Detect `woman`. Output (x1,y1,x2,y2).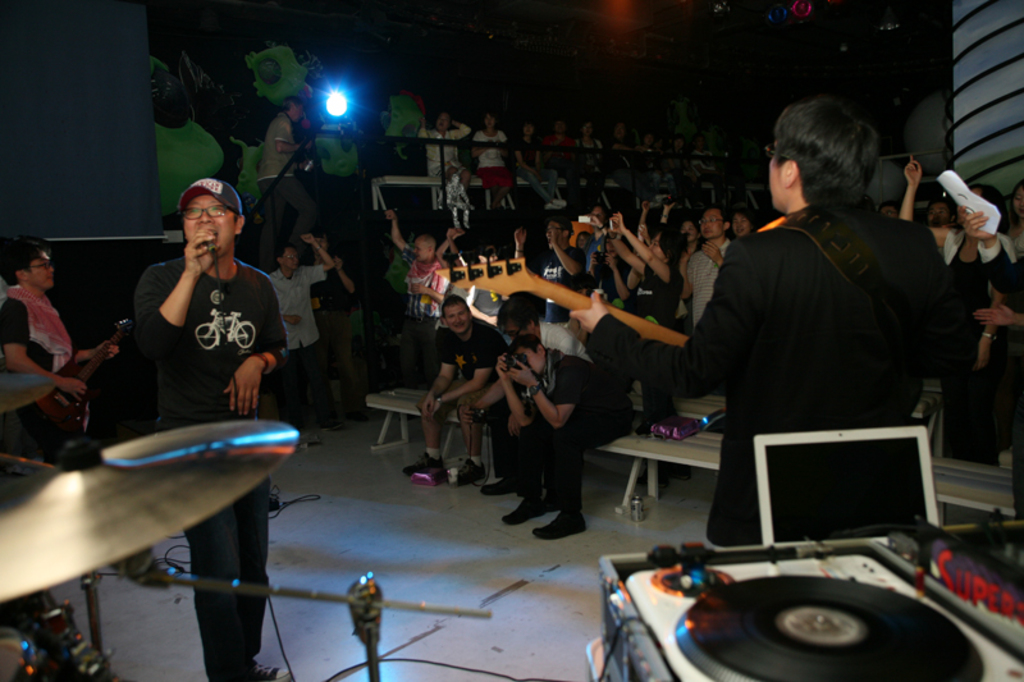
(470,113,512,214).
